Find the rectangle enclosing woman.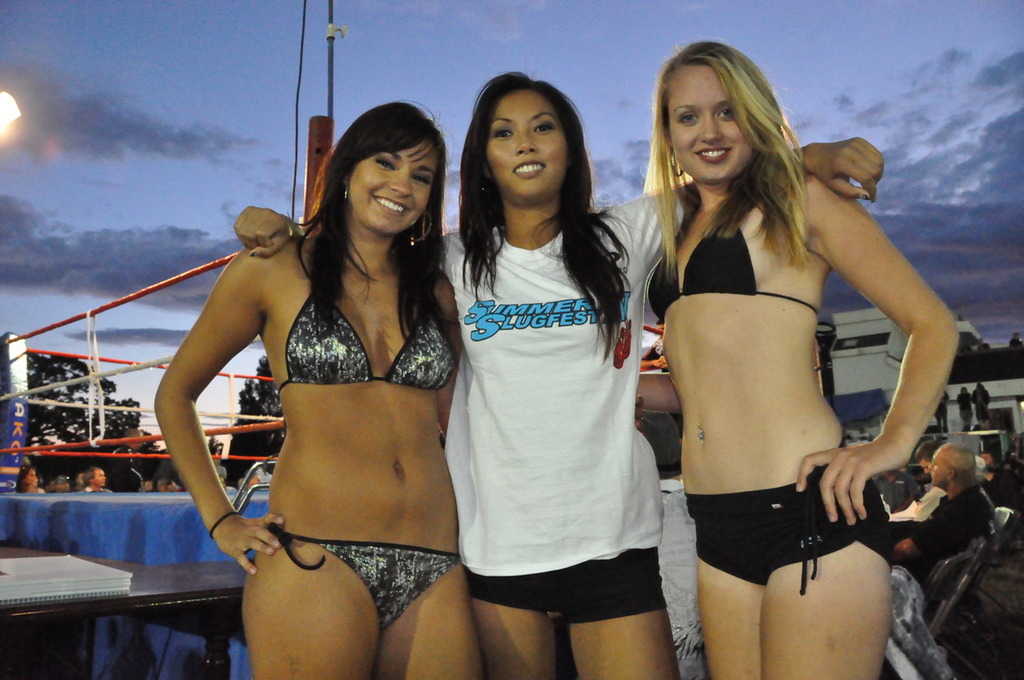
select_region(634, 43, 958, 679).
